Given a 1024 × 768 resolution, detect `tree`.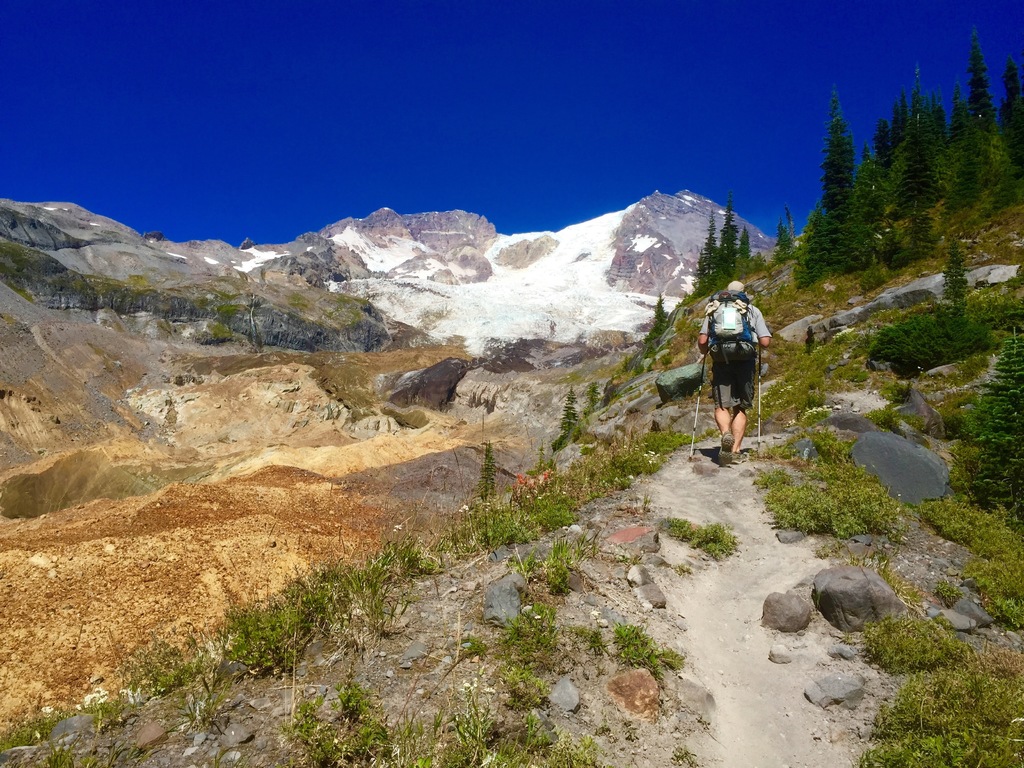
BBox(770, 222, 795, 263).
